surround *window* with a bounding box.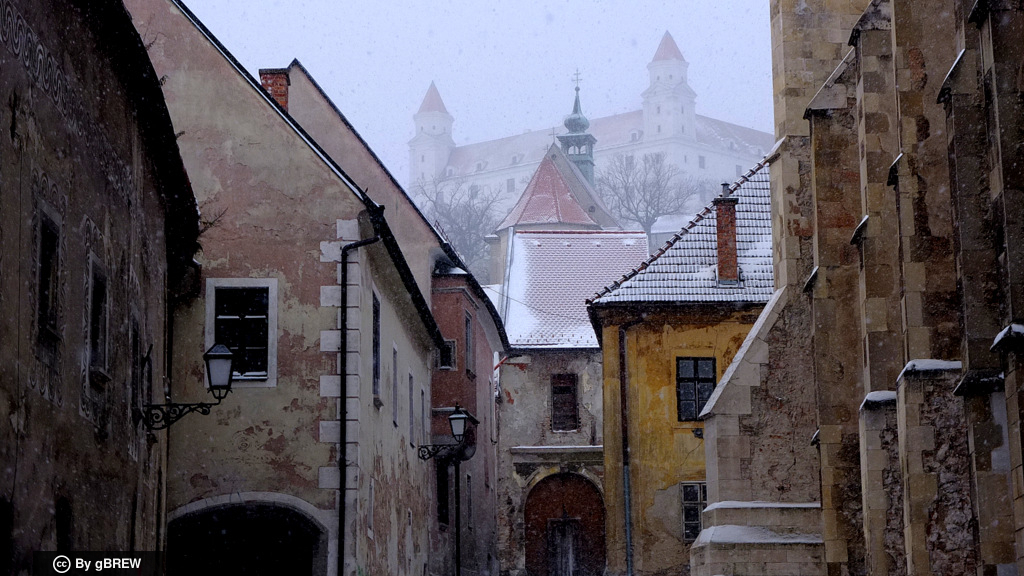
locate(702, 182, 703, 201).
